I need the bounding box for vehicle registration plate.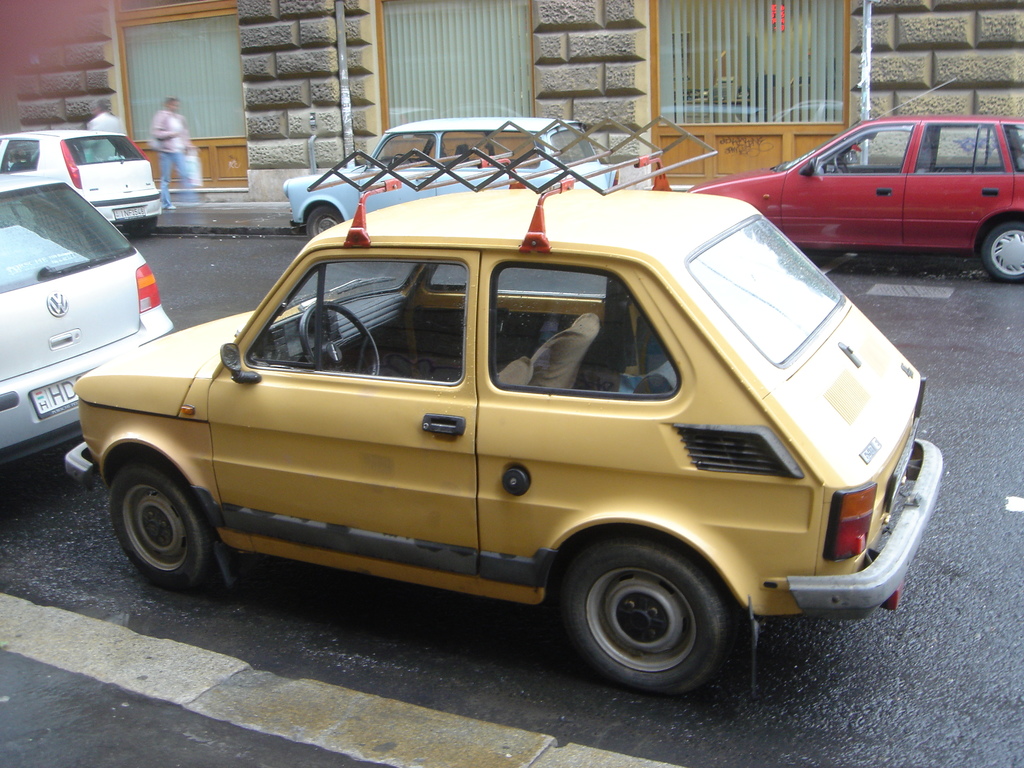
Here it is: bbox=[29, 376, 74, 421].
